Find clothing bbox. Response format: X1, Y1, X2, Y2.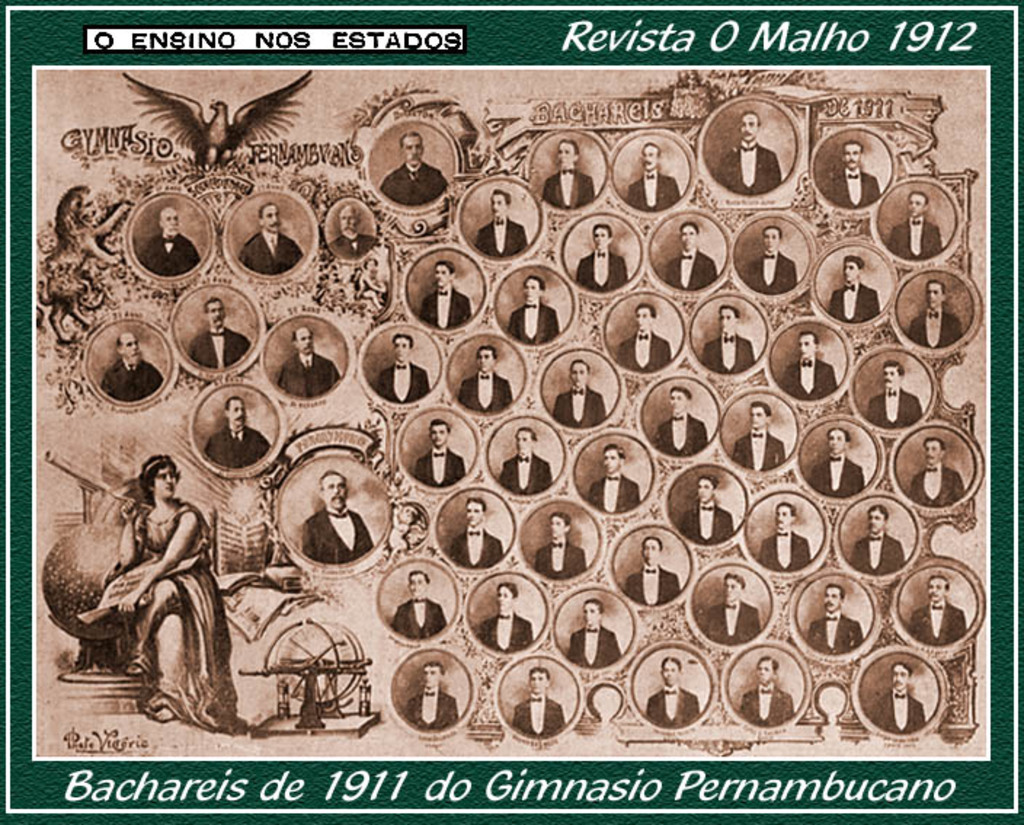
276, 354, 340, 394.
